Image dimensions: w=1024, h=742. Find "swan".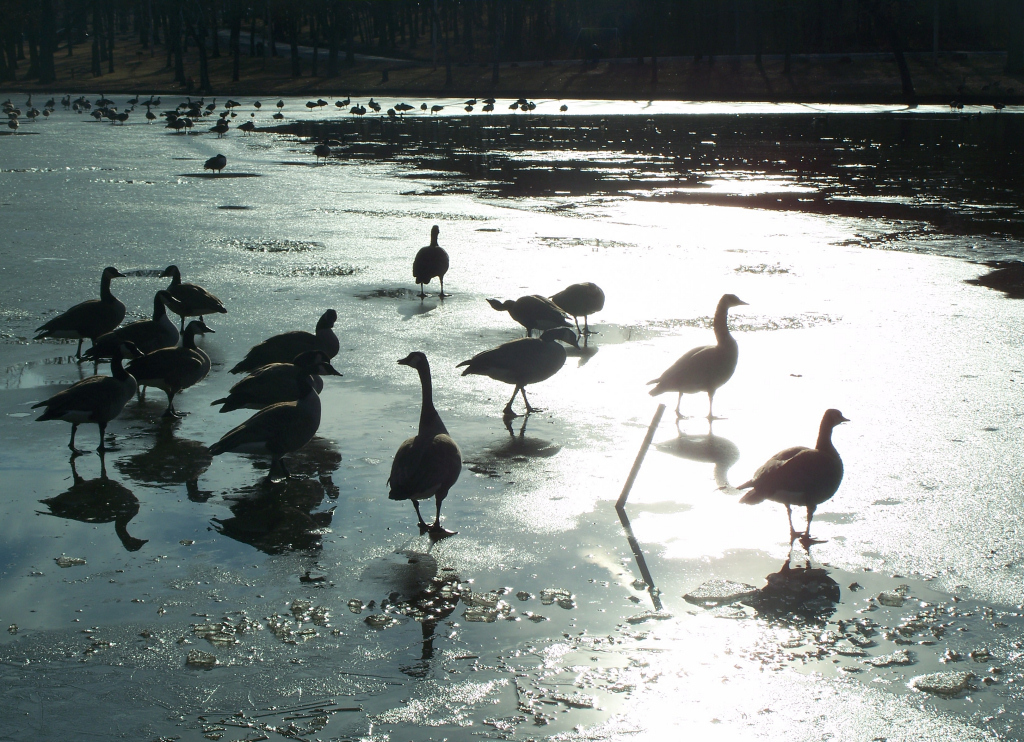
{"left": 312, "top": 139, "right": 329, "bottom": 167}.
